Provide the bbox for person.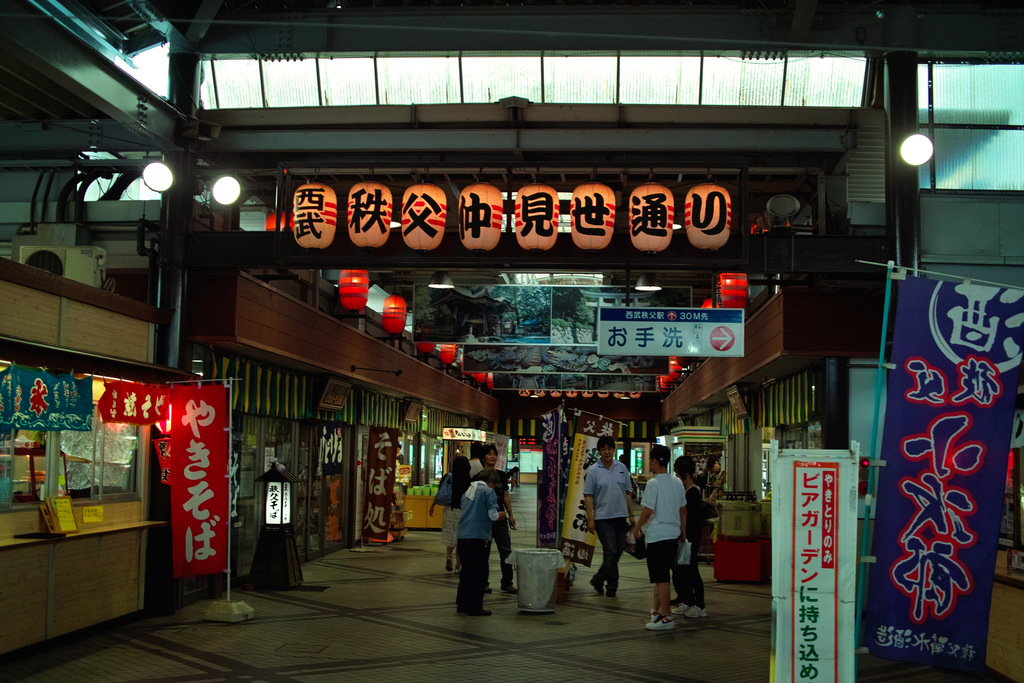
<bbox>586, 437, 637, 601</bbox>.
